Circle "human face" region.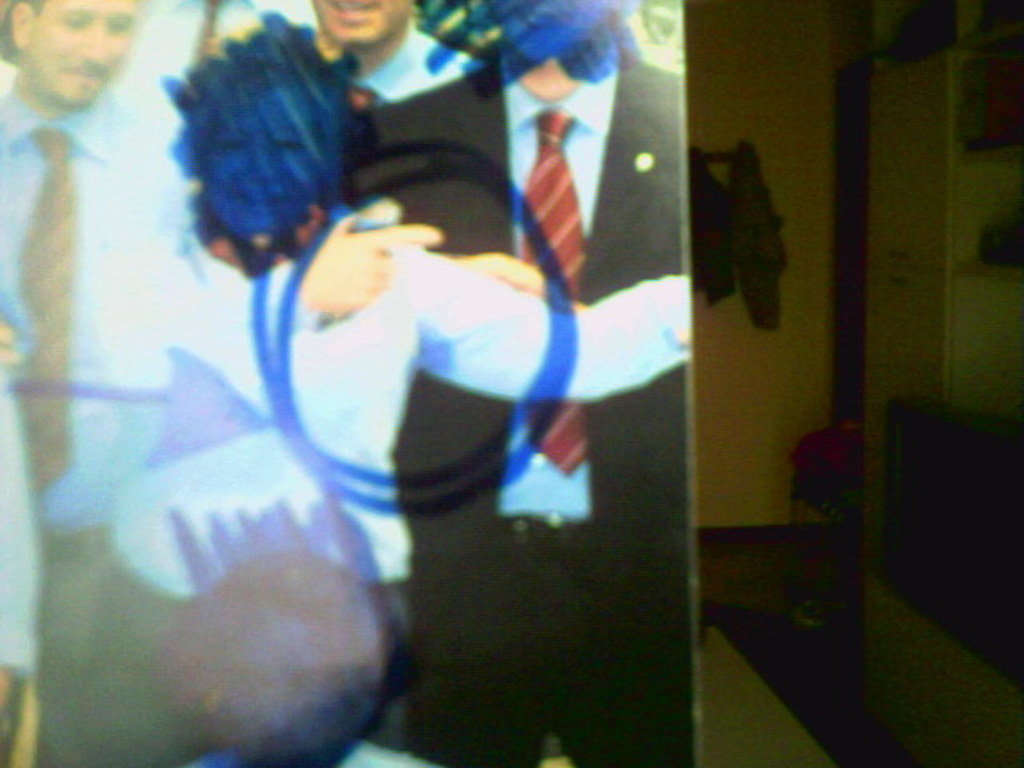
Region: l=312, t=0, r=403, b=38.
